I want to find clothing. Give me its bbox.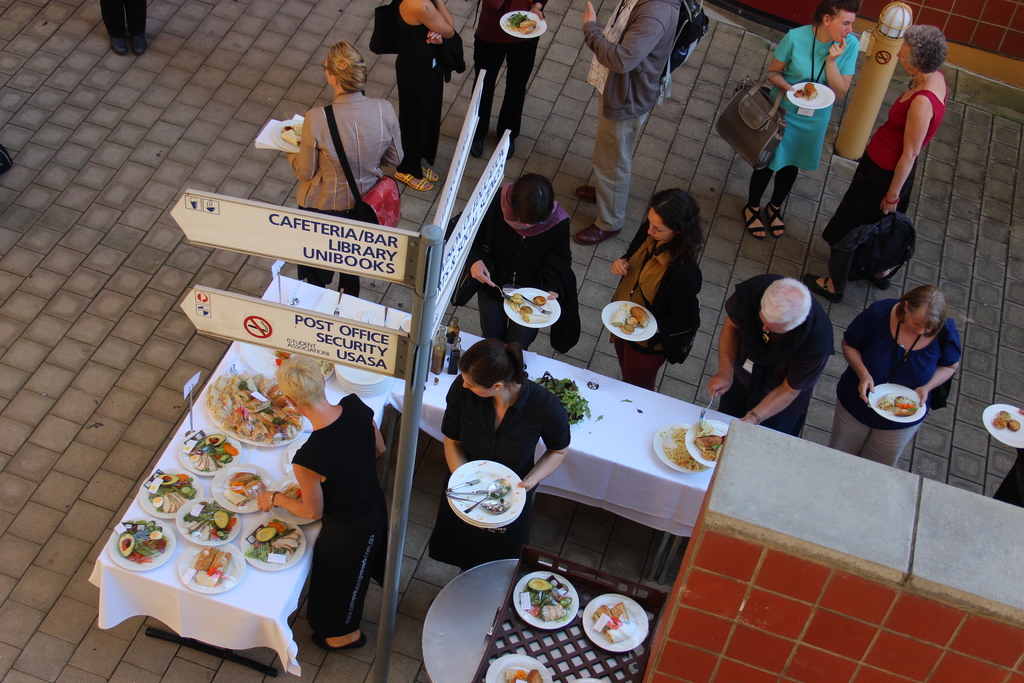
{"x1": 385, "y1": 0, "x2": 433, "y2": 189}.
